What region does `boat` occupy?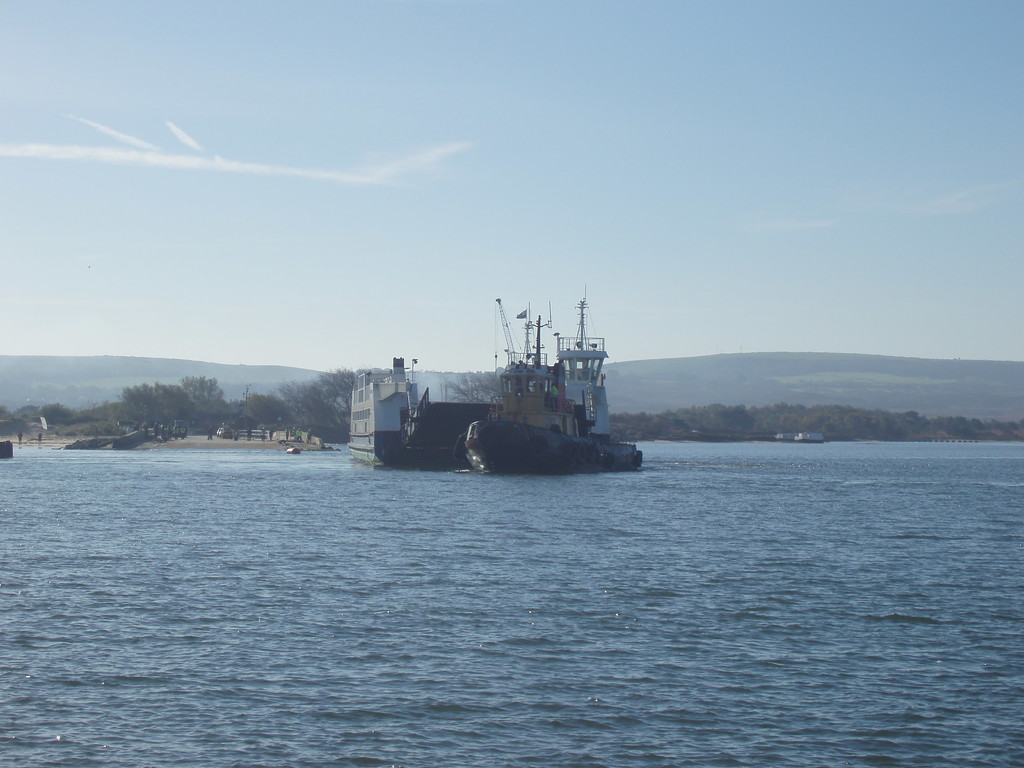
{"x1": 283, "y1": 437, "x2": 304, "y2": 458}.
